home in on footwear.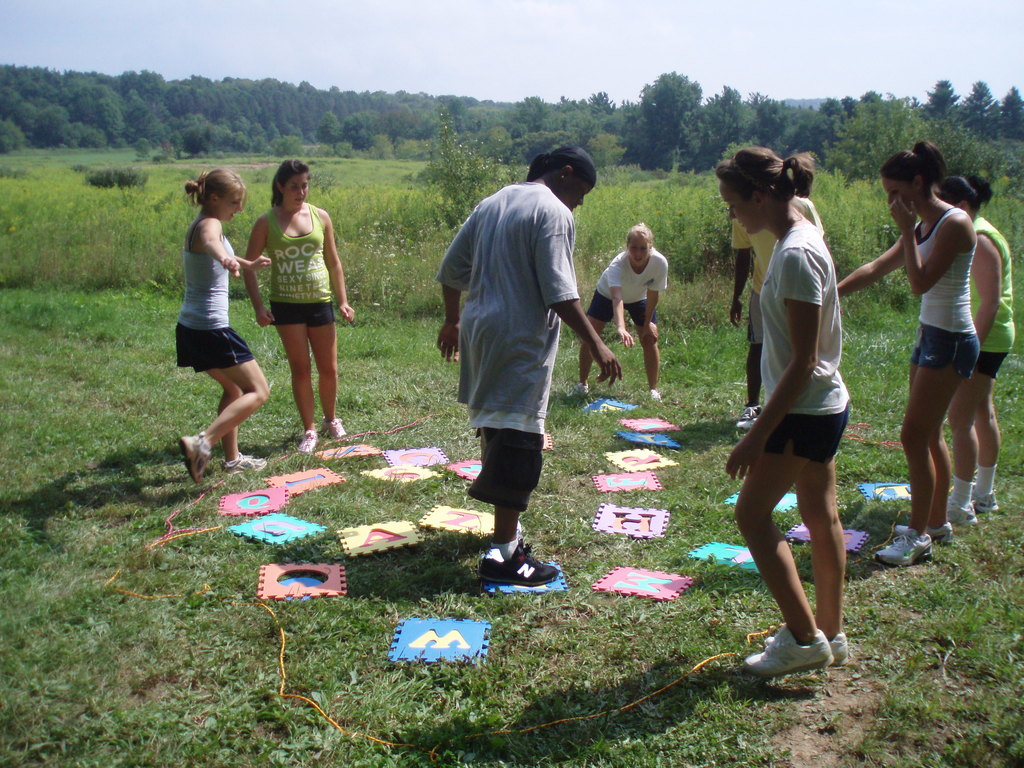
Homed in at [971,486,999,515].
